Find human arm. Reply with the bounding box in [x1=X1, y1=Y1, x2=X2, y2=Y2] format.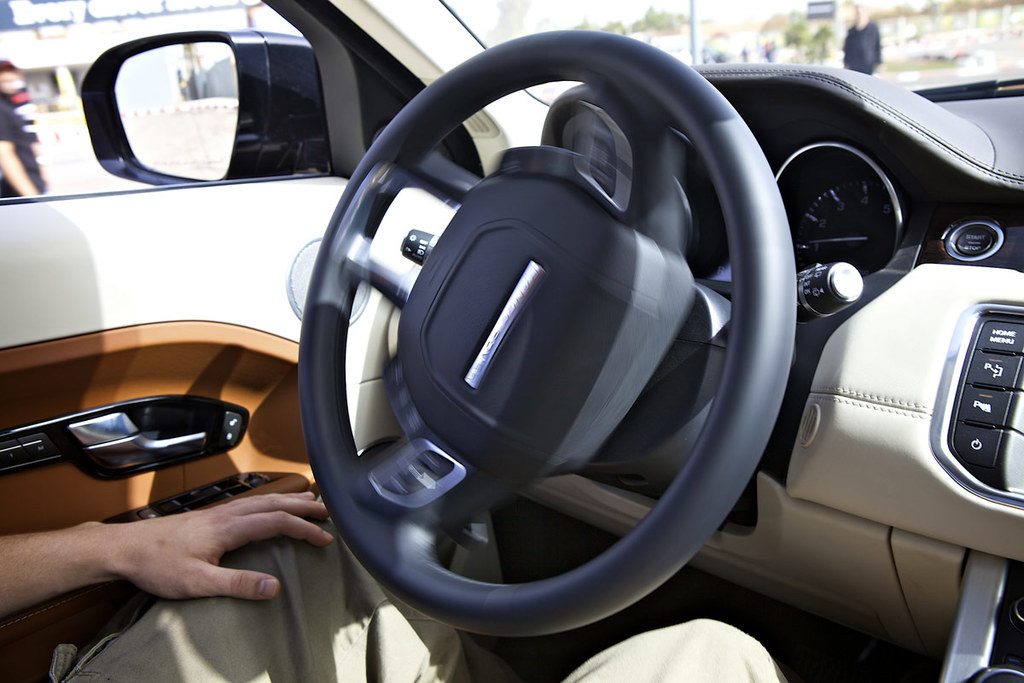
[x1=4, y1=511, x2=328, y2=610].
